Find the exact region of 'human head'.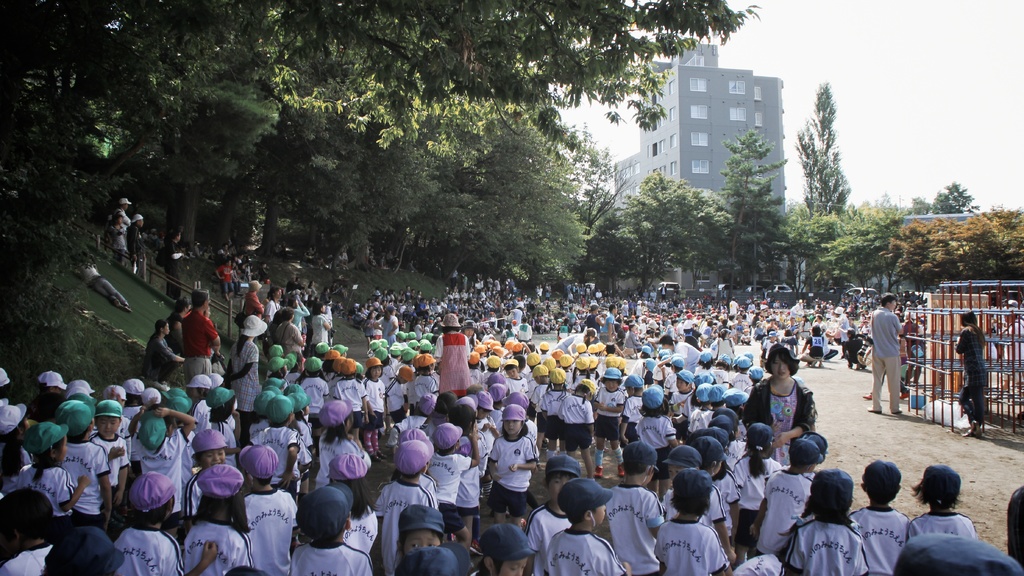
Exact region: detection(301, 357, 324, 372).
